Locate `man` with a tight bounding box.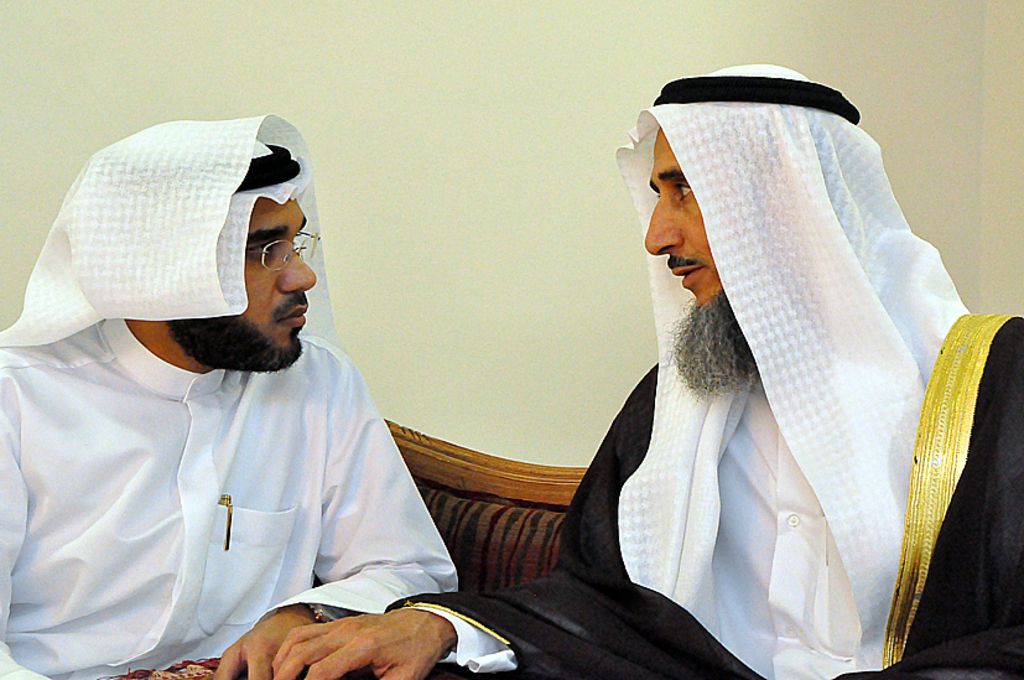
bbox(11, 85, 500, 679).
